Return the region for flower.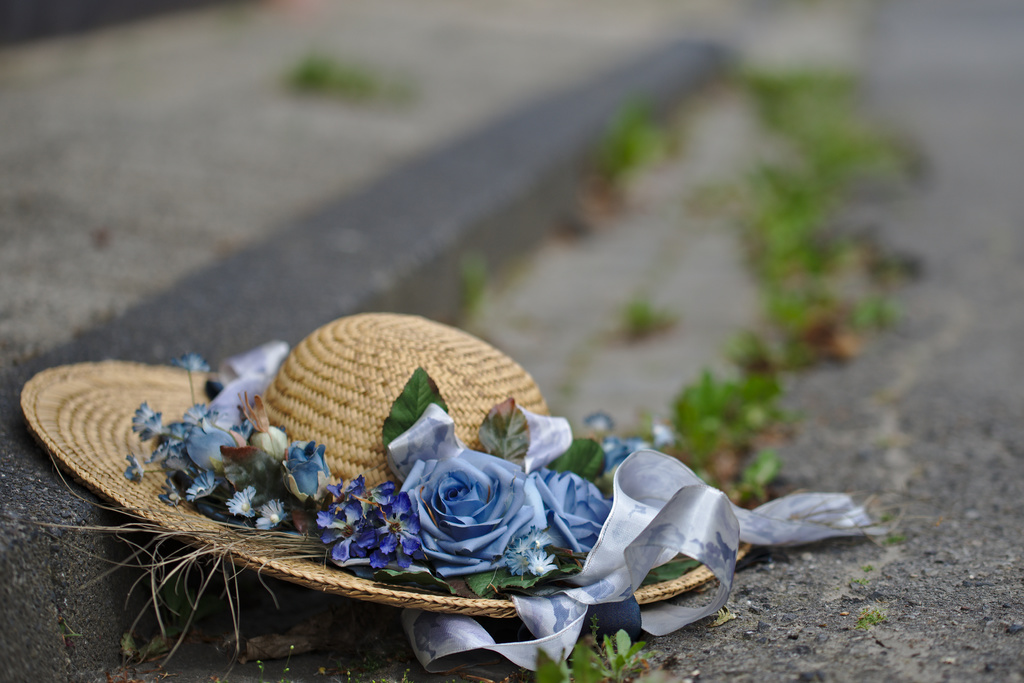
<box>527,466,623,561</box>.
